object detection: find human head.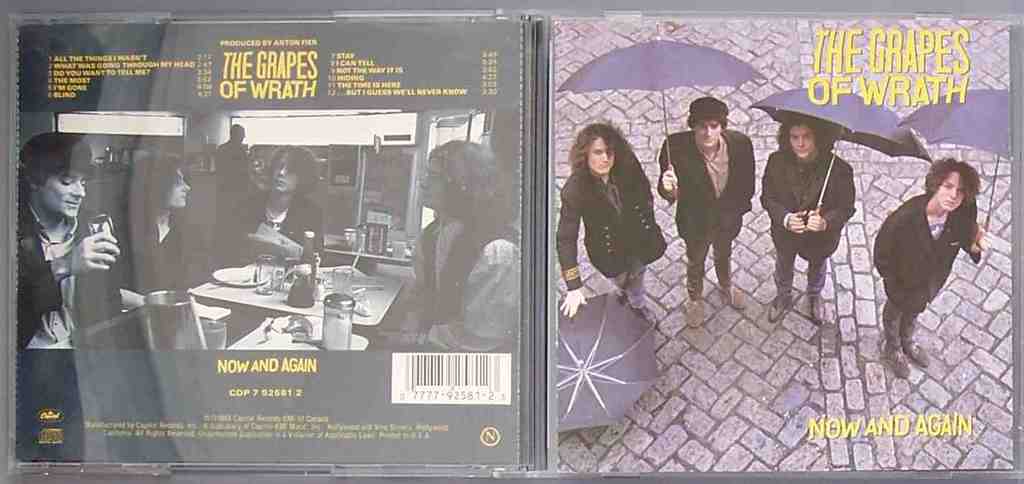
left=19, top=140, right=83, bottom=230.
